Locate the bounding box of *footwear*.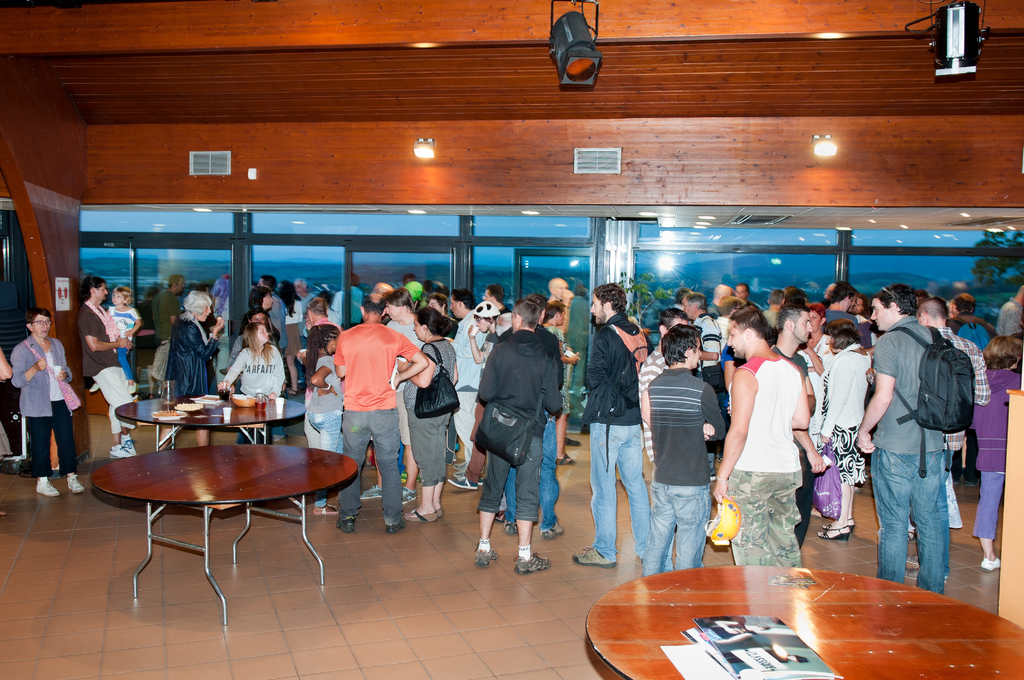
Bounding box: left=504, top=519, right=520, bottom=540.
